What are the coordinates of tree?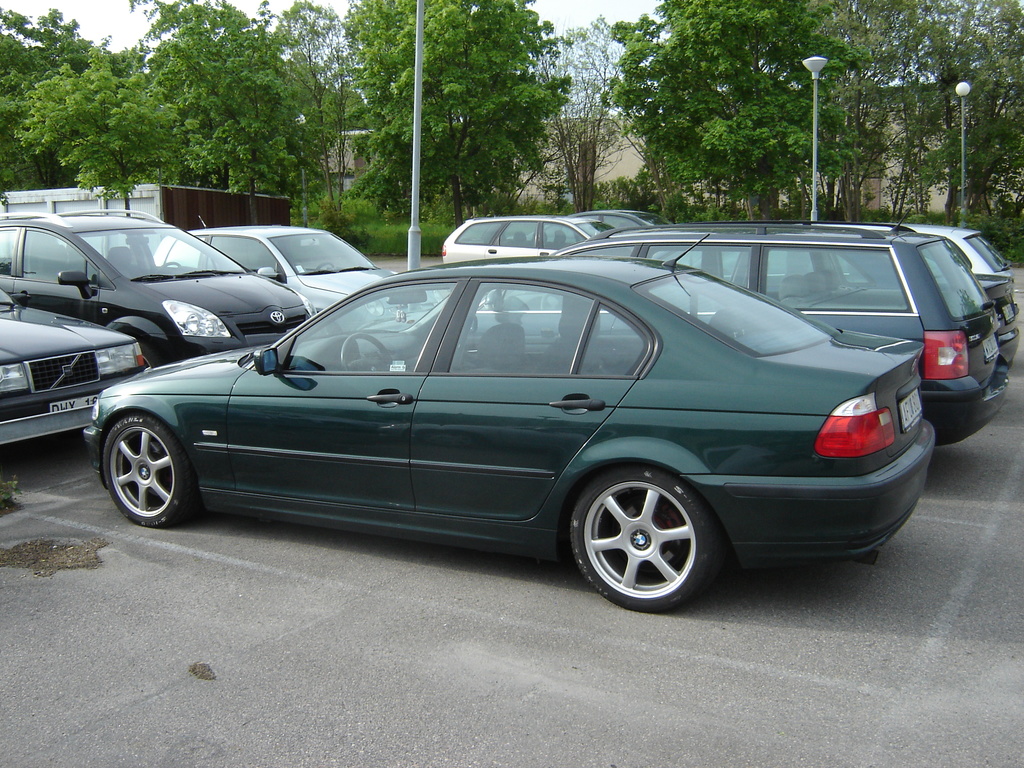
rect(602, 0, 877, 199).
